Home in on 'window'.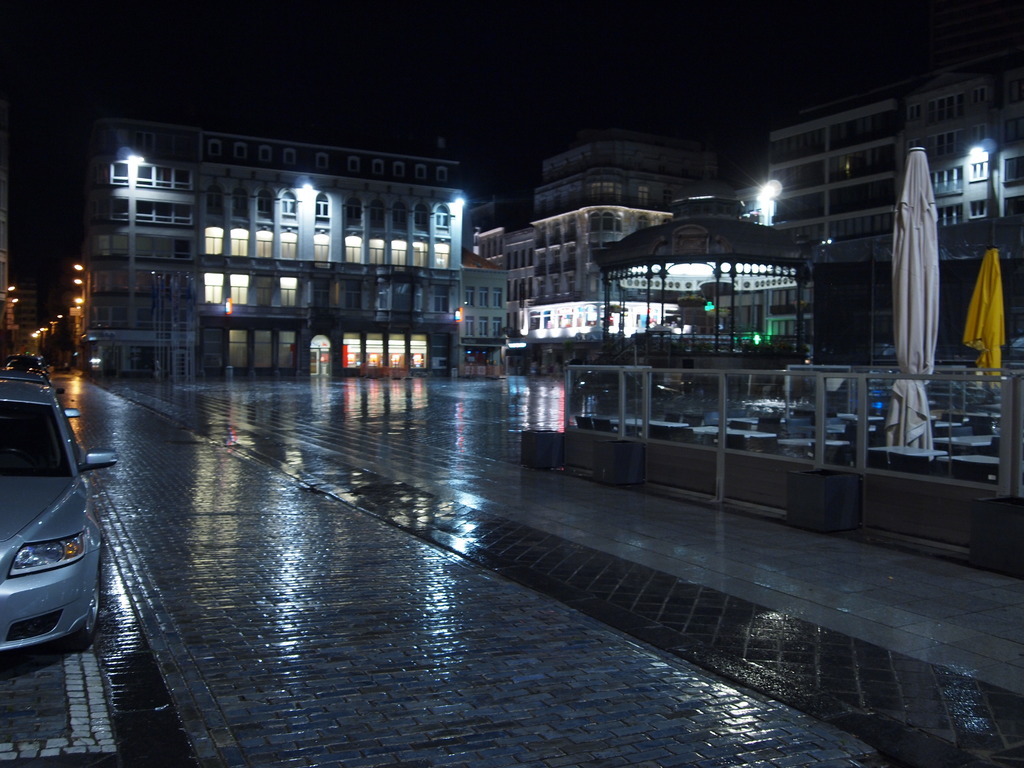
Homed in at {"left": 497, "top": 291, "right": 504, "bottom": 305}.
